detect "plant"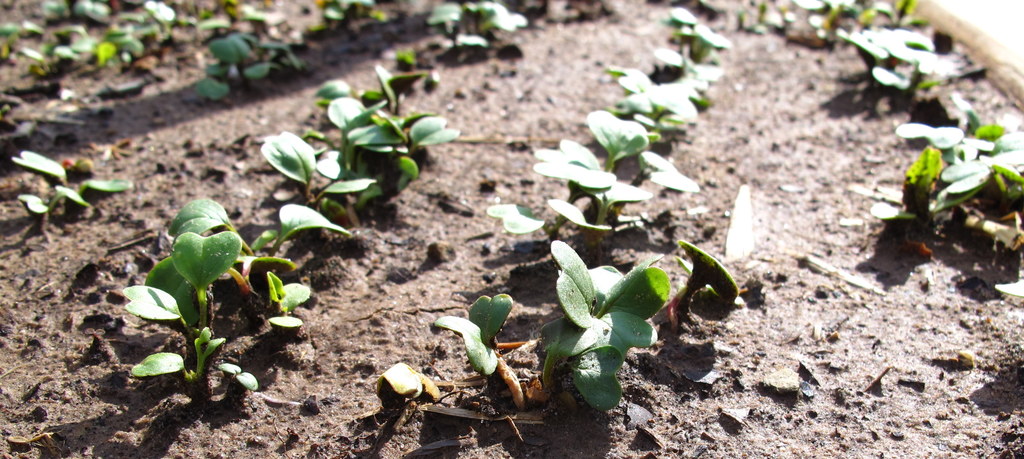
l=95, t=142, r=345, b=408
